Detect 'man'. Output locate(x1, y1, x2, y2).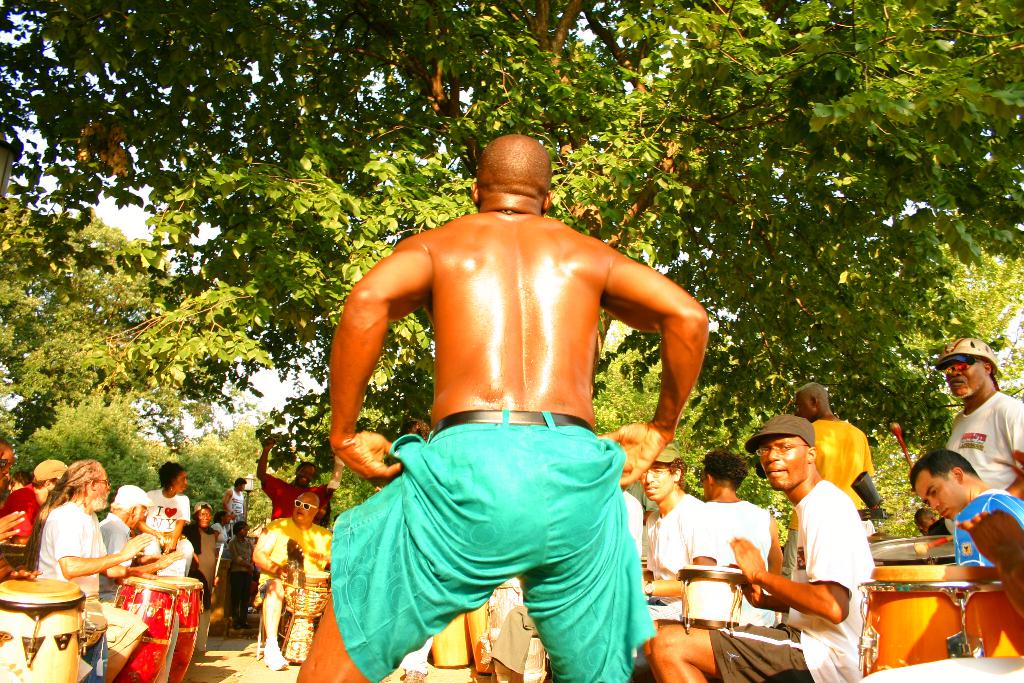
locate(35, 458, 146, 679).
